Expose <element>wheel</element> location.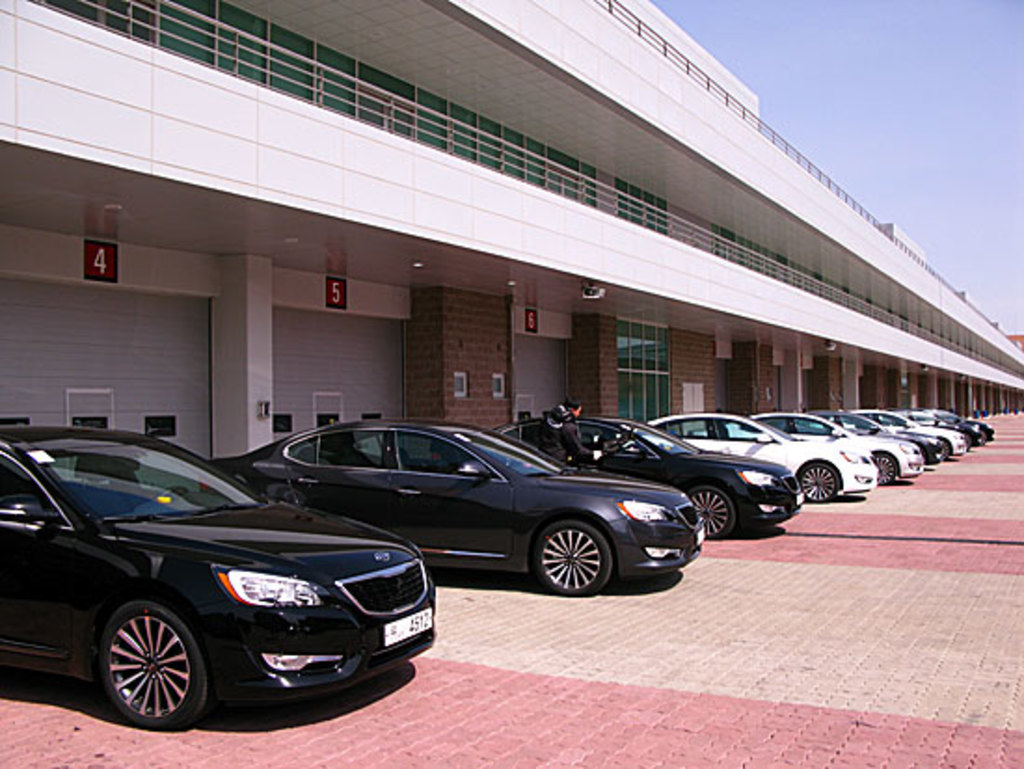
Exposed at {"left": 534, "top": 519, "right": 613, "bottom": 601}.
